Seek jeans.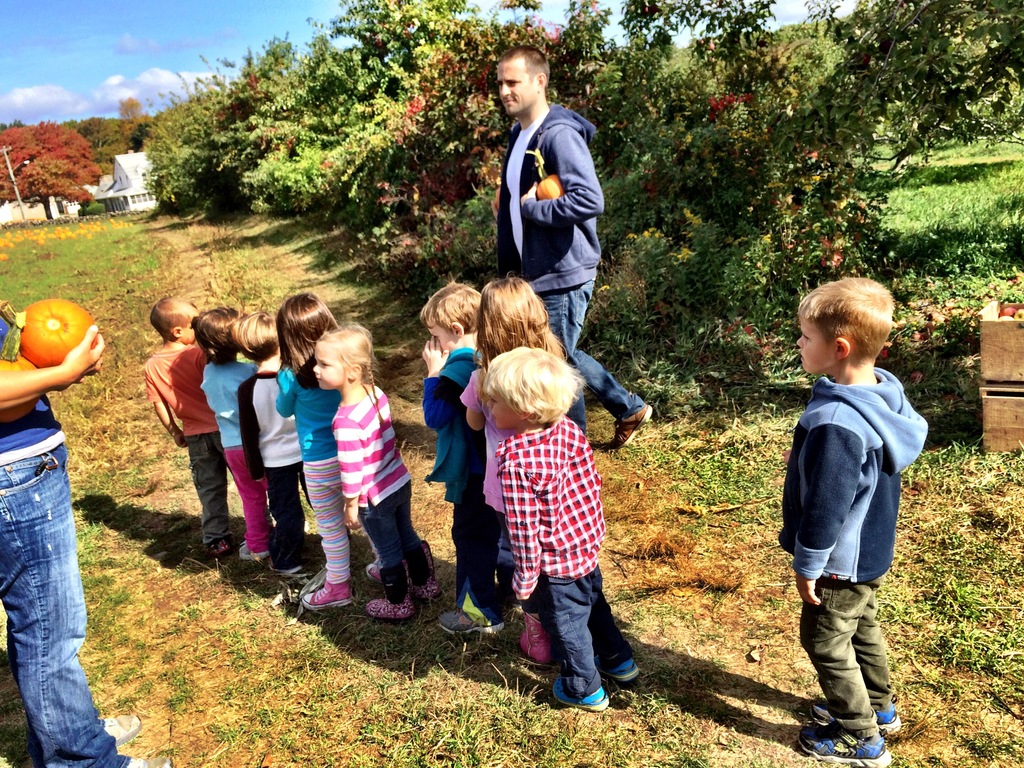
bbox=[543, 280, 652, 433].
